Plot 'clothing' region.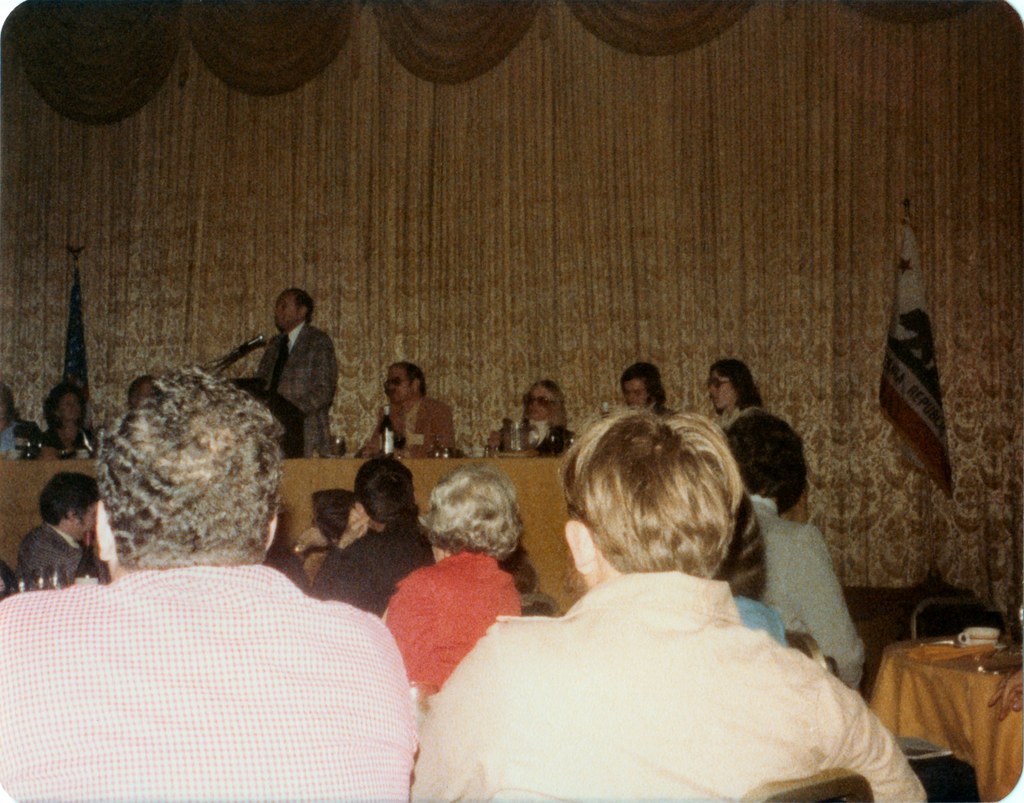
Plotted at bbox(364, 392, 466, 458).
